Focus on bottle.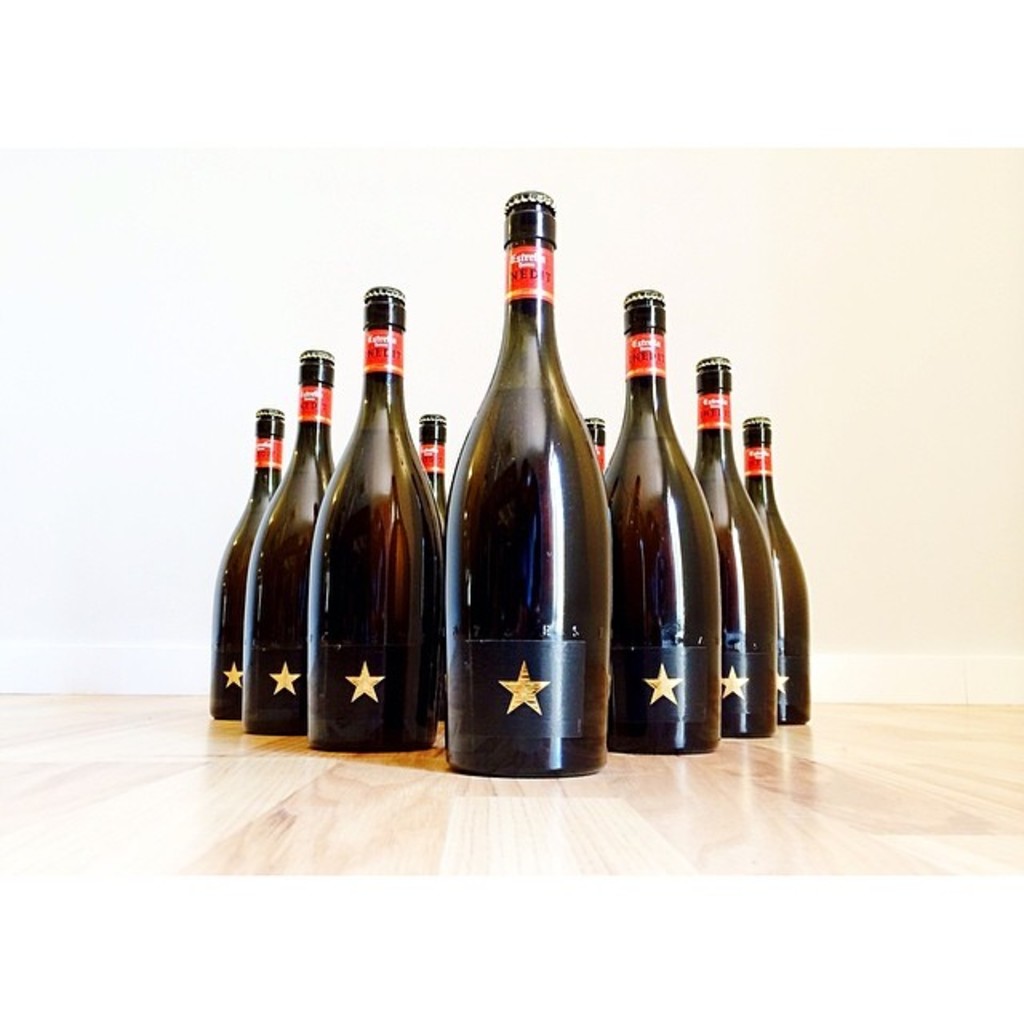
Focused at (746, 411, 813, 723).
